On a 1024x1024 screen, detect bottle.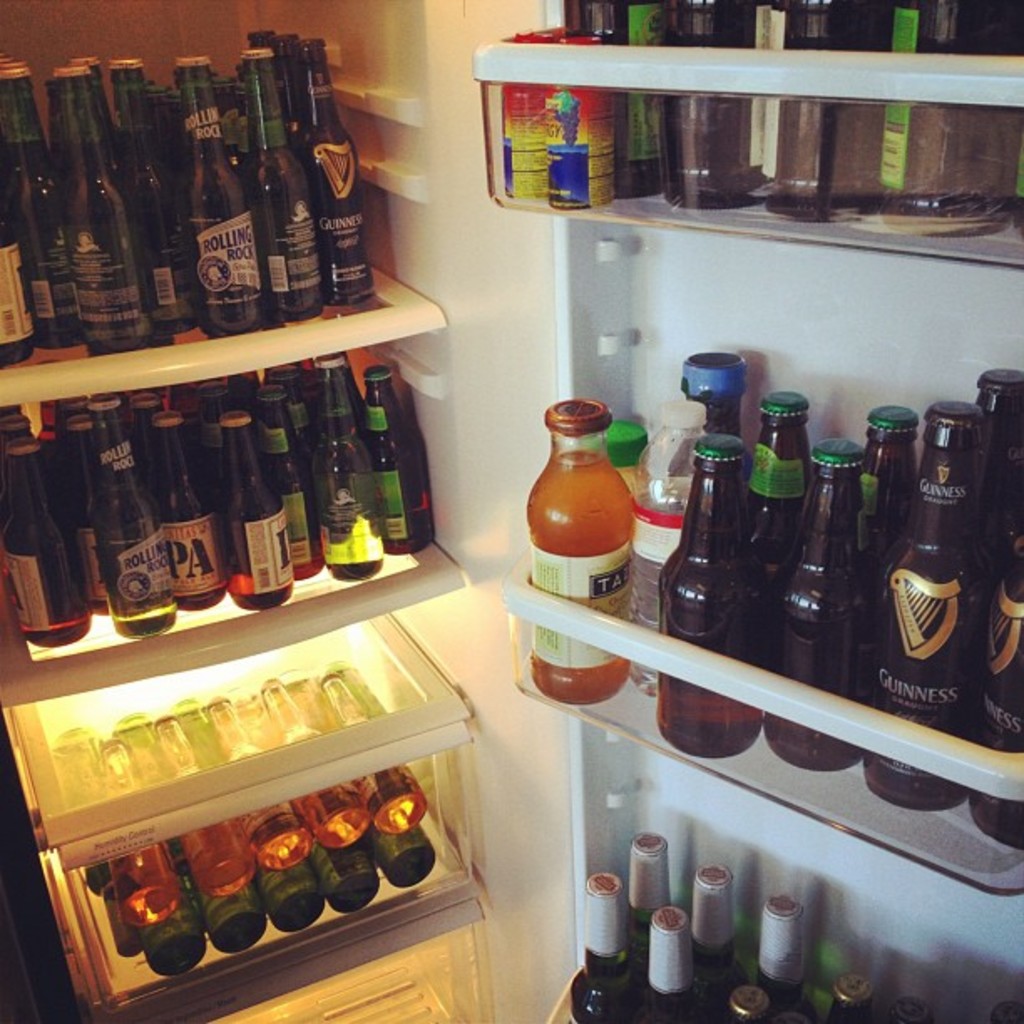
[166, 405, 231, 592].
